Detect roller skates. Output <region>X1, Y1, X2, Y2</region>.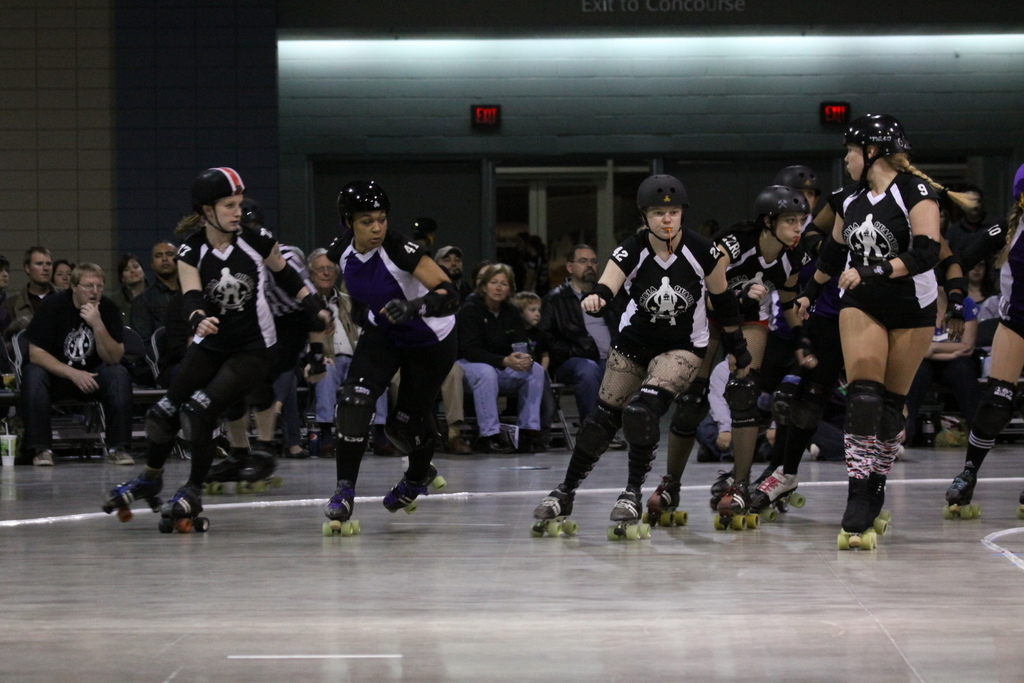
<region>241, 441, 286, 498</region>.
